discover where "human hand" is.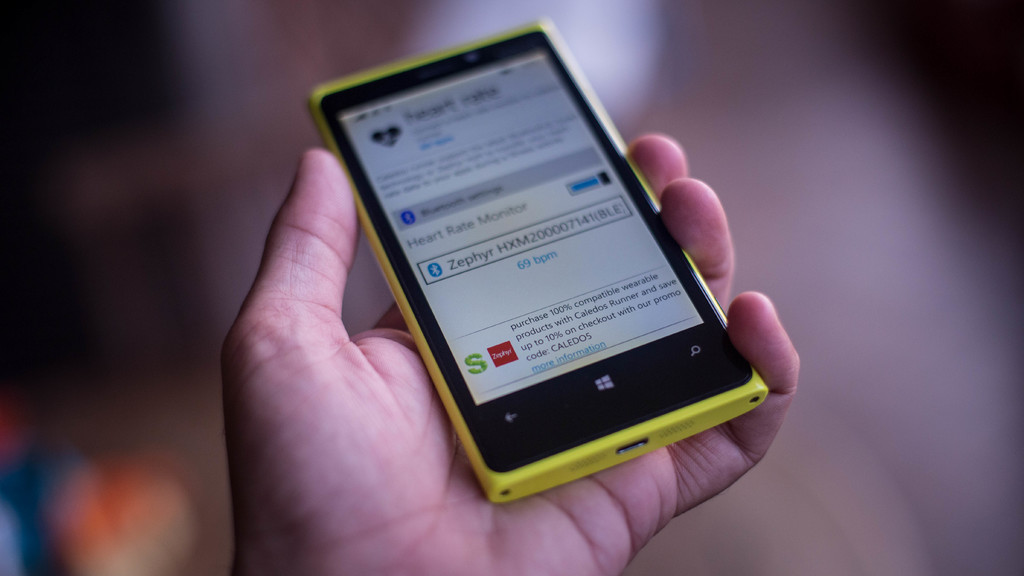
Discovered at {"left": 269, "top": 72, "right": 802, "bottom": 543}.
